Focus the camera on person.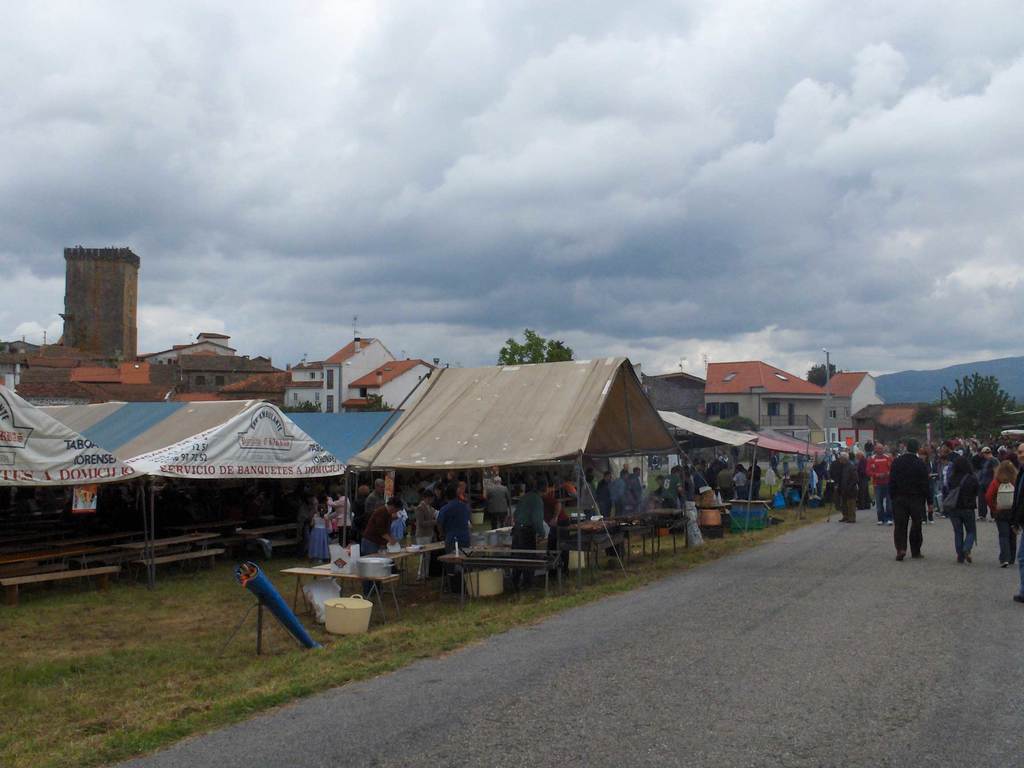
Focus region: [left=987, top=464, right=1021, bottom=561].
